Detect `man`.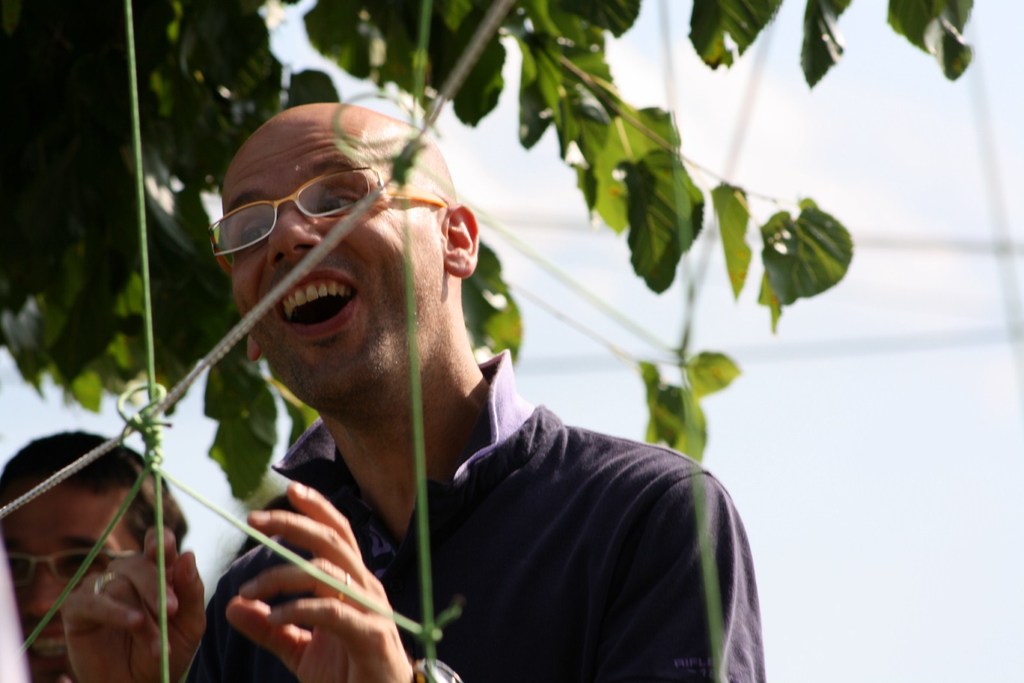
Detected at detection(147, 96, 781, 678).
